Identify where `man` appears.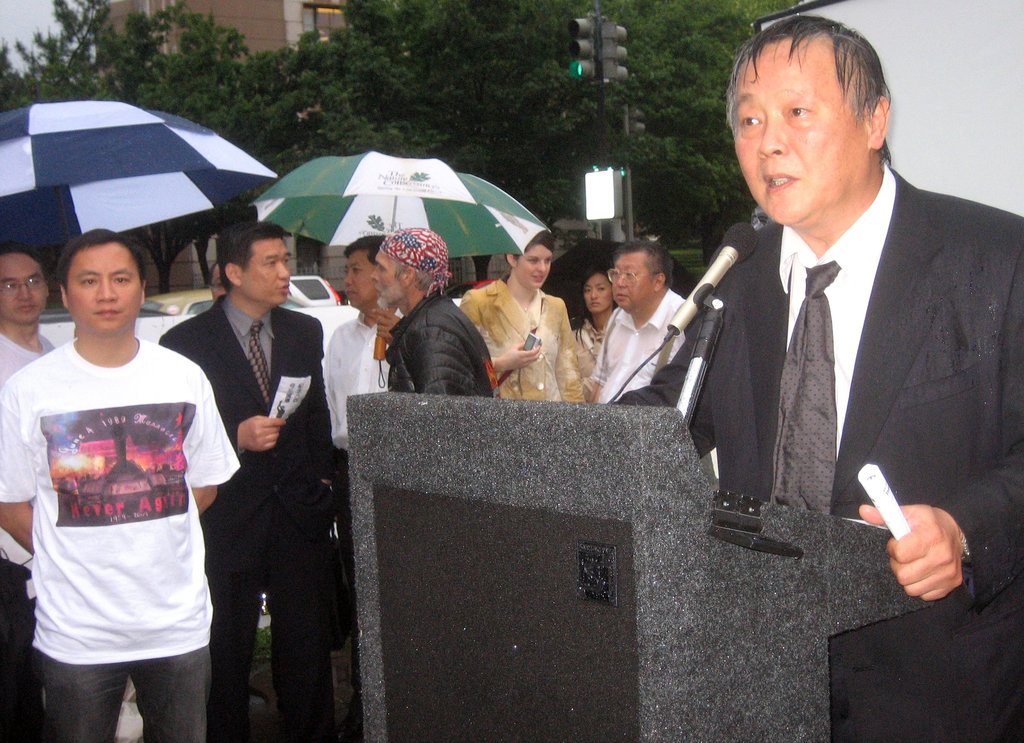
Appears at box(317, 236, 406, 455).
